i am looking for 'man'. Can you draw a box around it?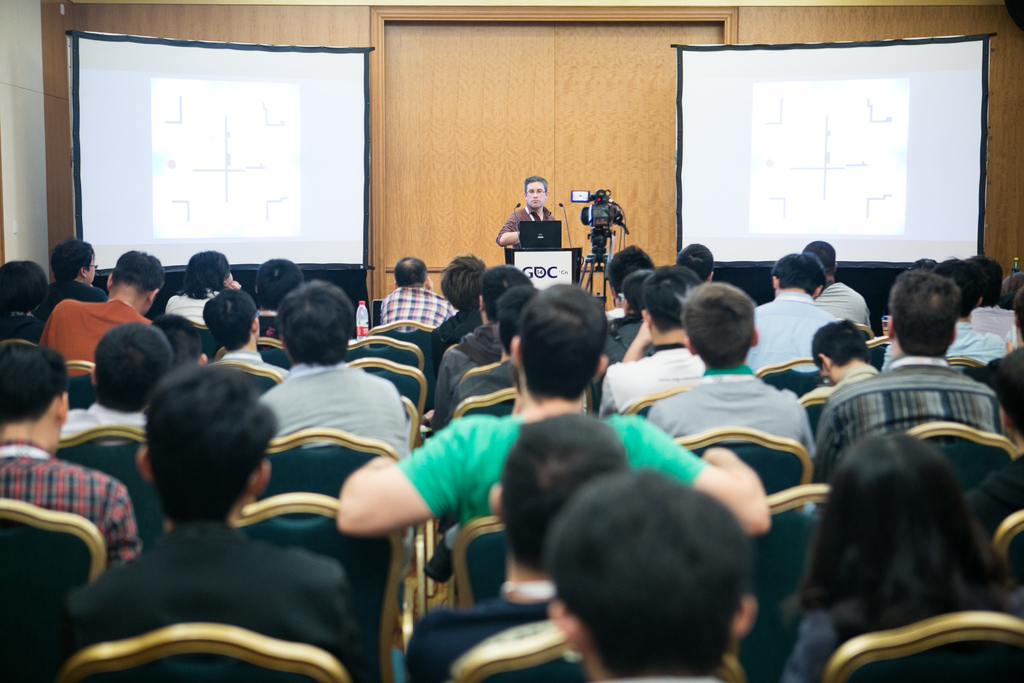
Sure, the bounding box is select_region(735, 249, 839, 372).
